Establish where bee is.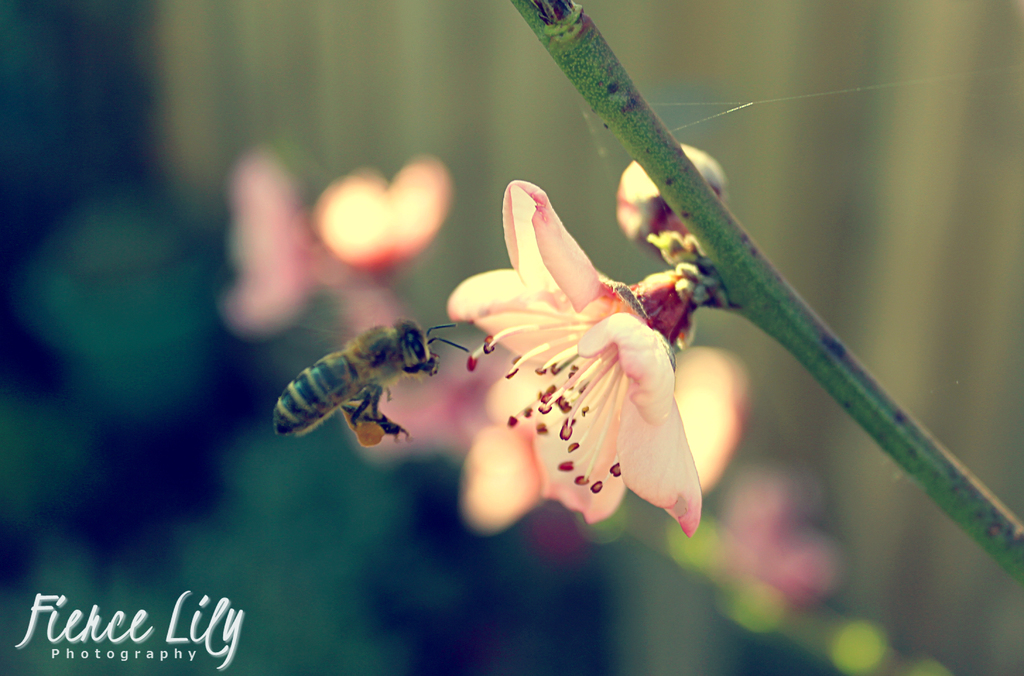
Established at [left=268, top=306, right=461, bottom=462].
